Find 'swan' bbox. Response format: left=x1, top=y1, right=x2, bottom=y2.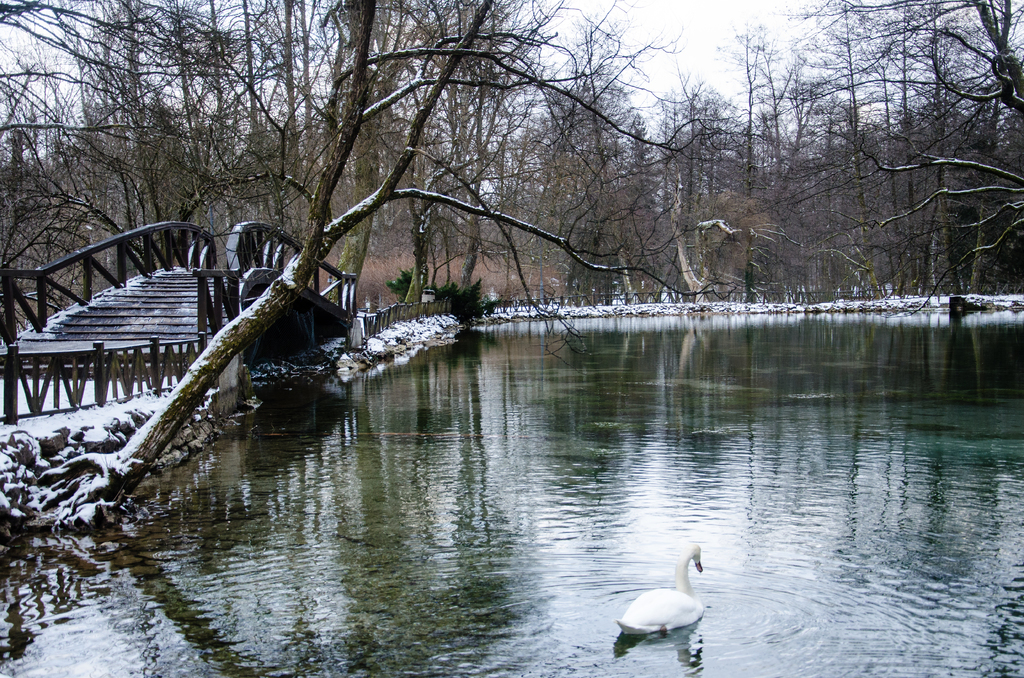
left=611, top=554, right=717, bottom=655.
